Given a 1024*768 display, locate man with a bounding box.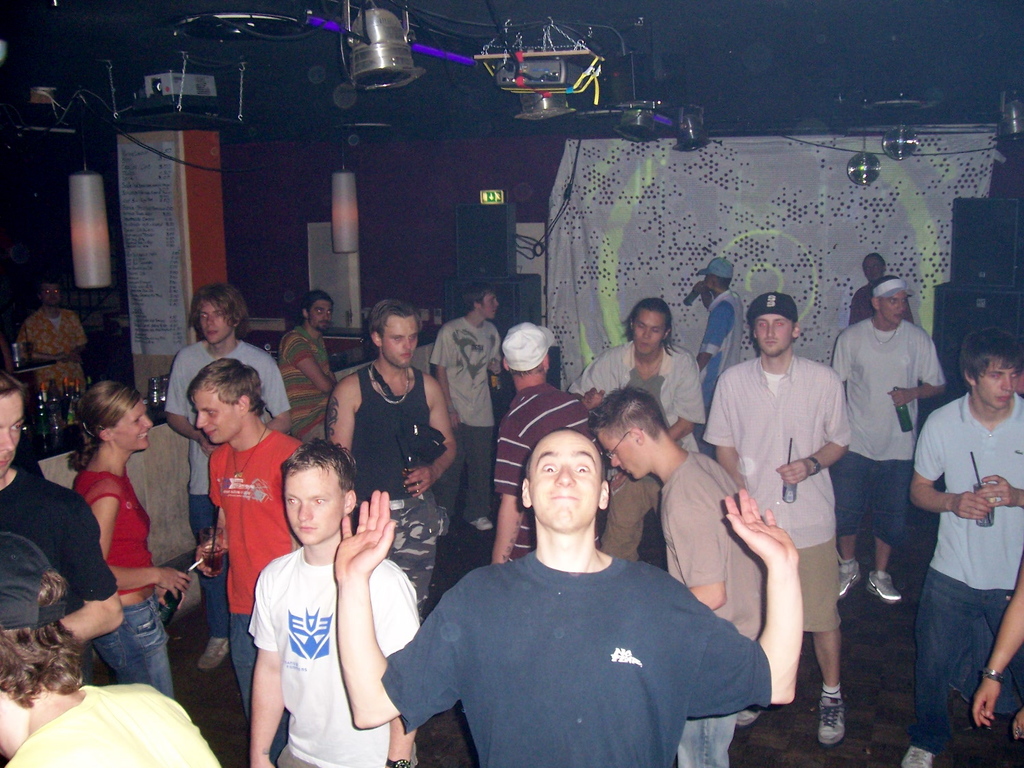
Located: 247:438:424:767.
